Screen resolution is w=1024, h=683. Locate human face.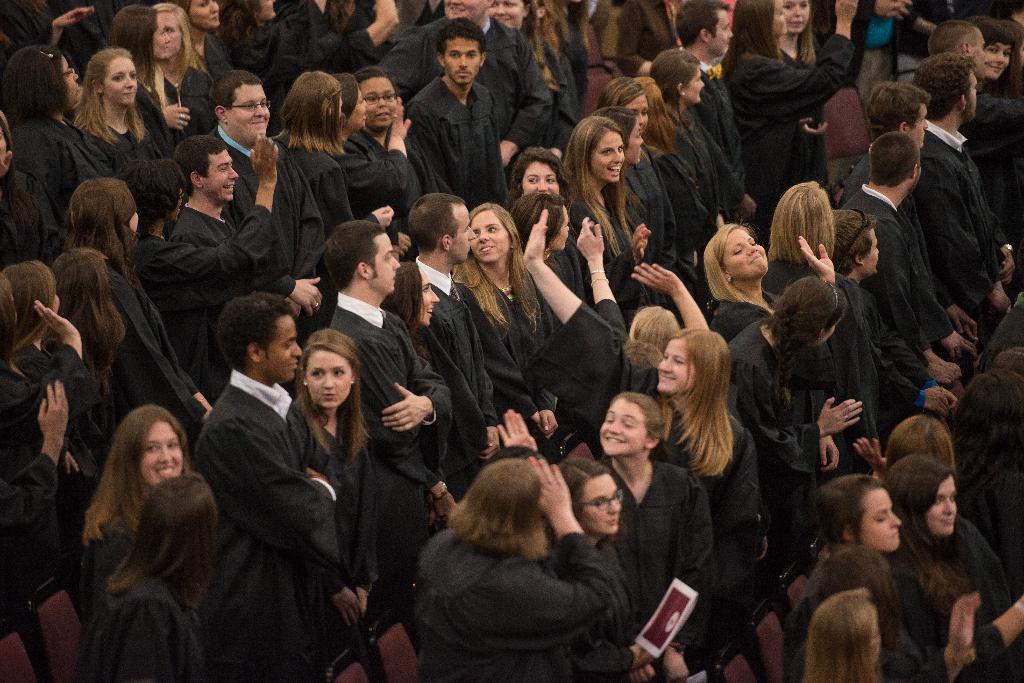
598/402/650/454.
